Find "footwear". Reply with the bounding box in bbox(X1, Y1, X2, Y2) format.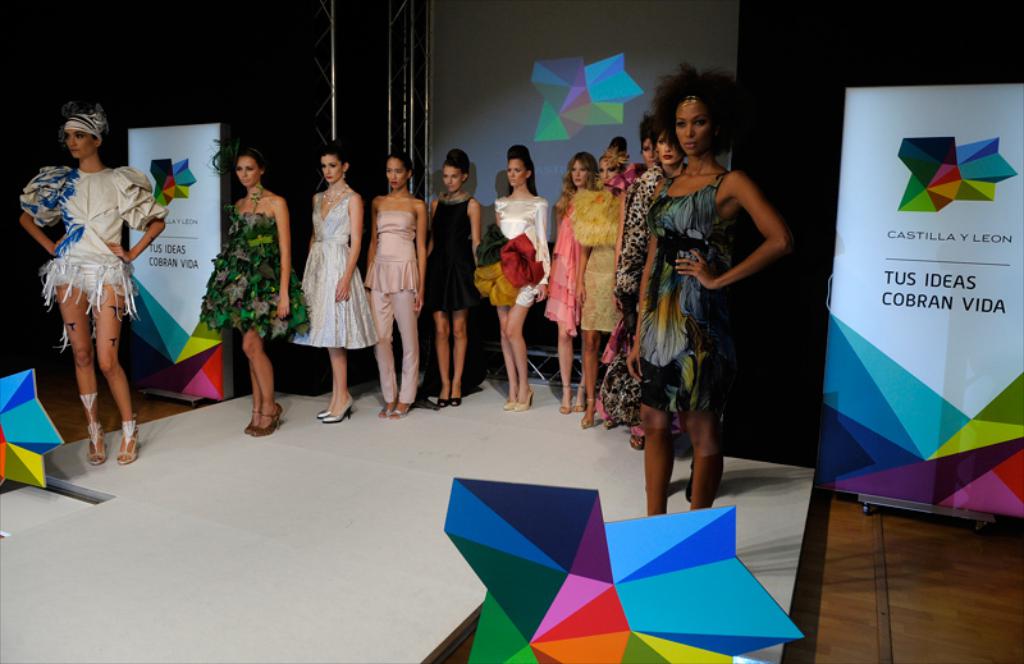
bbox(499, 402, 513, 411).
